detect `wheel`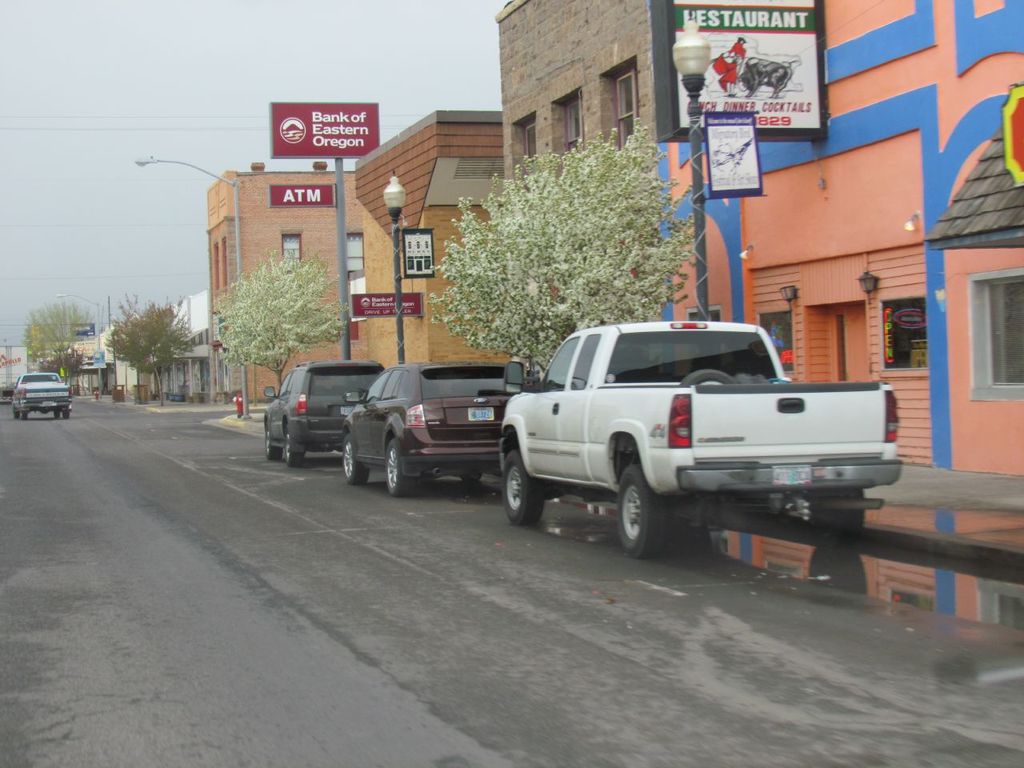
[left=735, top=375, right=769, bottom=386]
